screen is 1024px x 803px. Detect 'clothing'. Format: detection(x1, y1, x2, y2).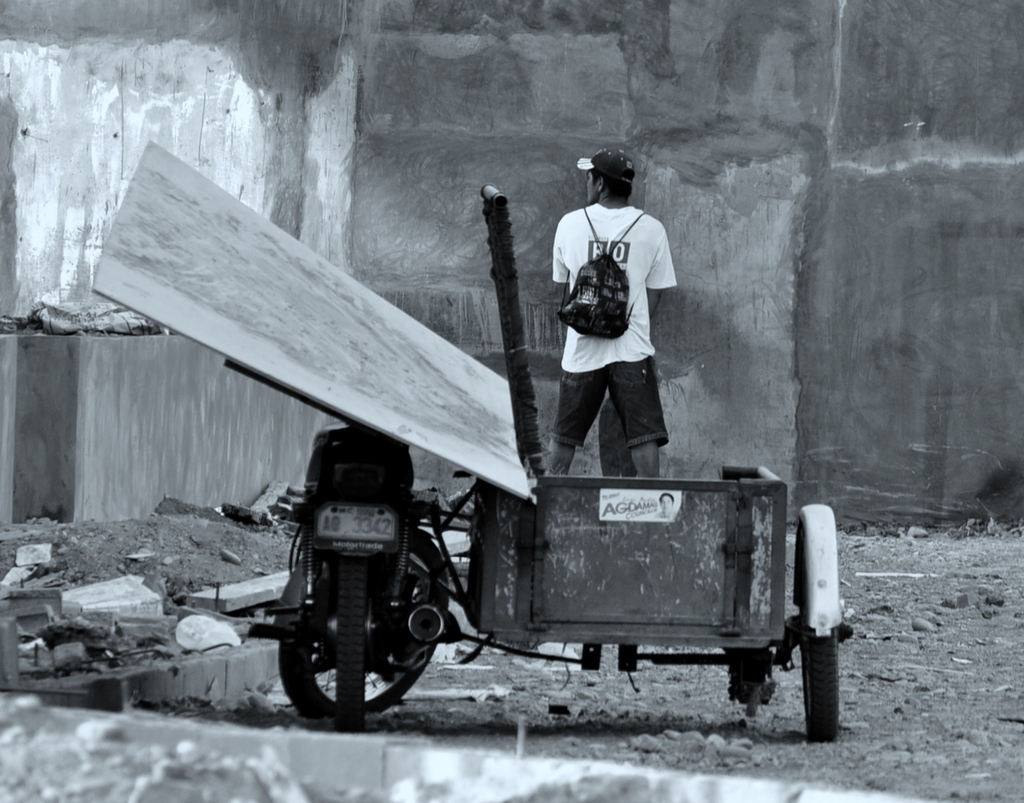
detection(550, 196, 671, 454).
